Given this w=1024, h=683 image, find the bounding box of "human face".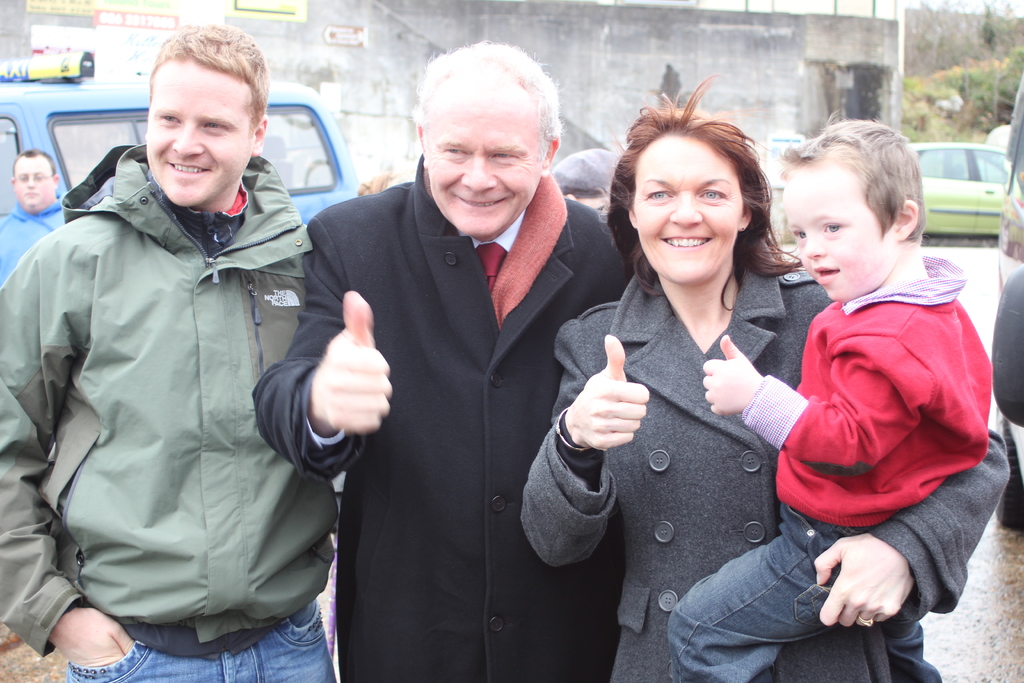
776, 169, 883, 299.
